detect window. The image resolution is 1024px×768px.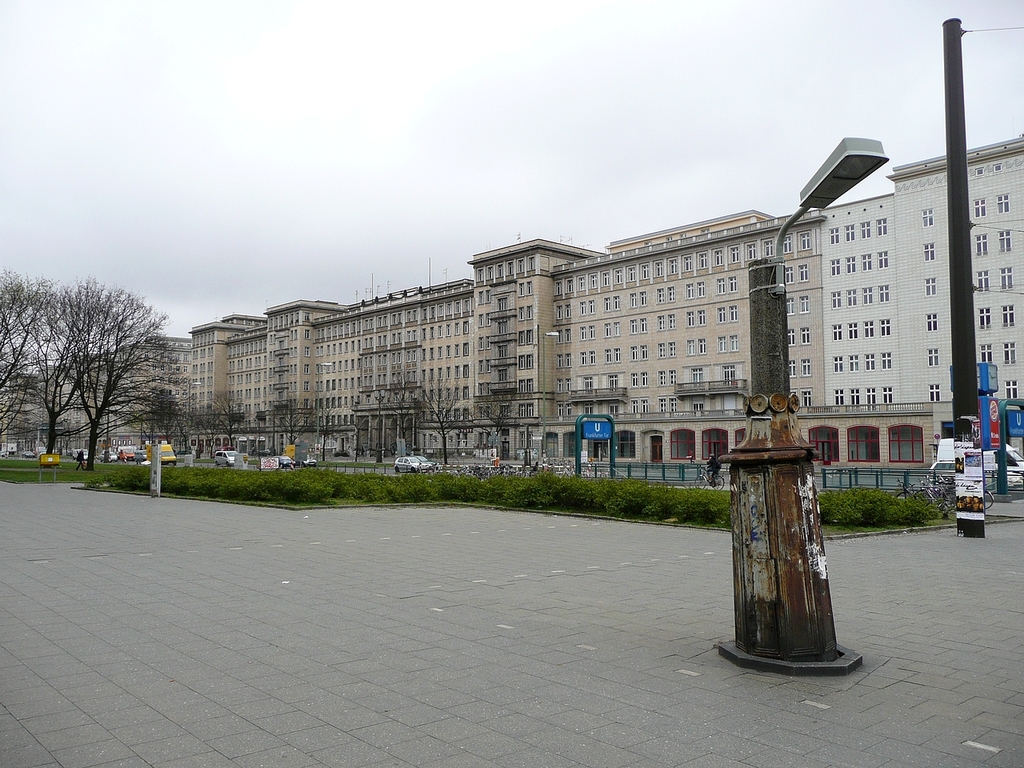
{"x1": 978, "y1": 306, "x2": 992, "y2": 330}.
